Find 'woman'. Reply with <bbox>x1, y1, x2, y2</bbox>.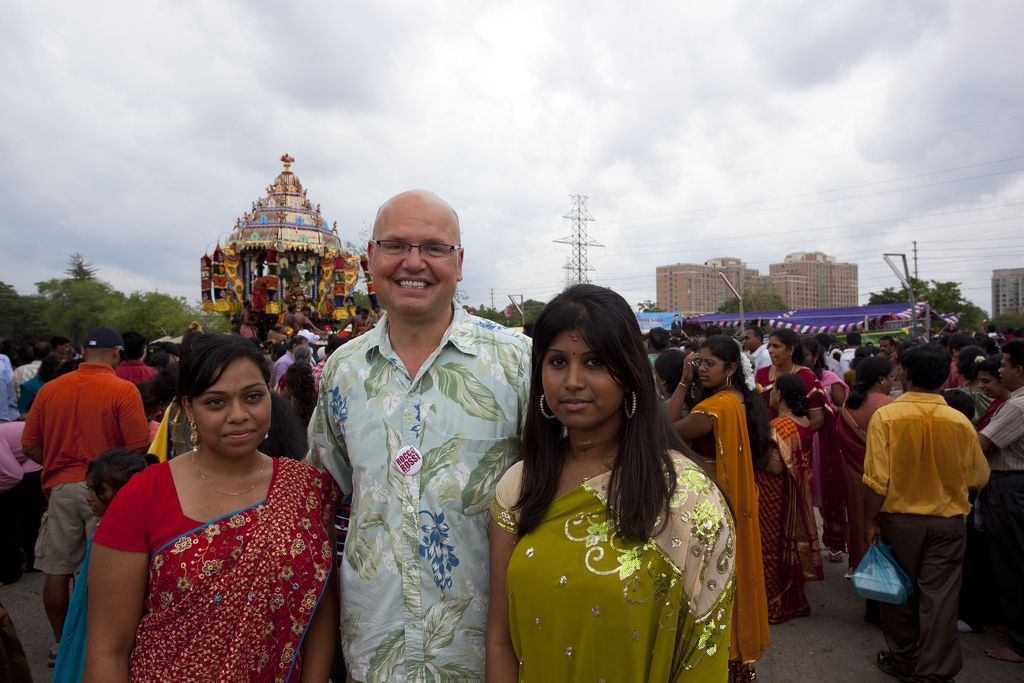
<bbox>755, 327, 831, 437</bbox>.
